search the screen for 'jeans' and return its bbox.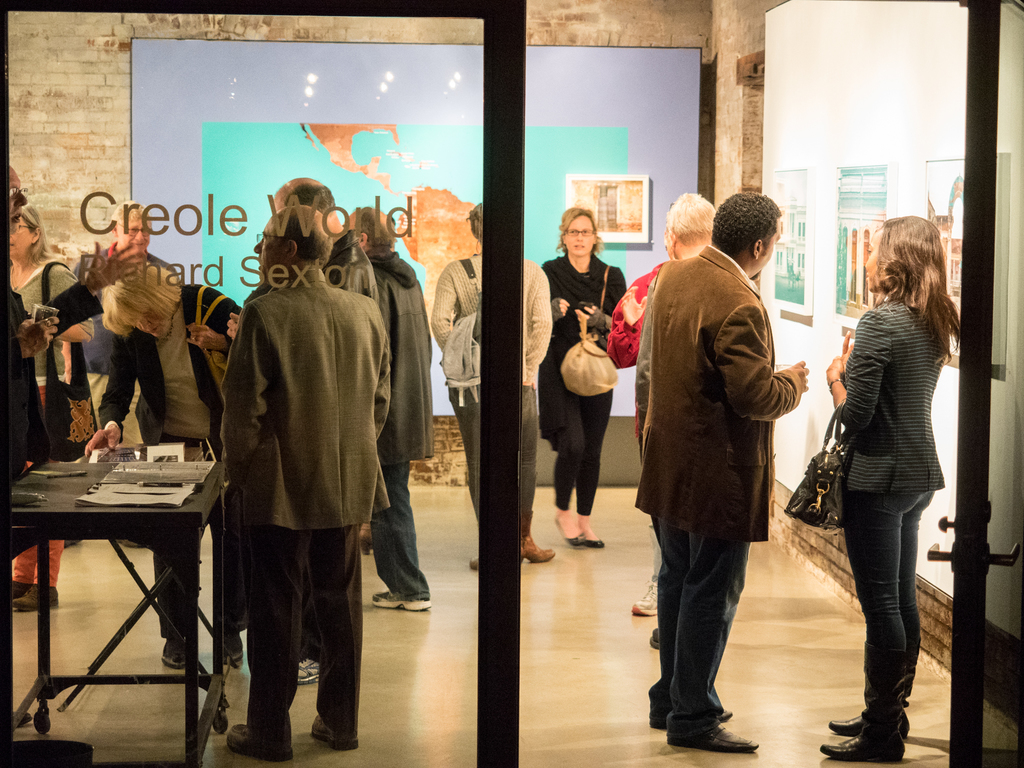
Found: 442, 388, 531, 538.
